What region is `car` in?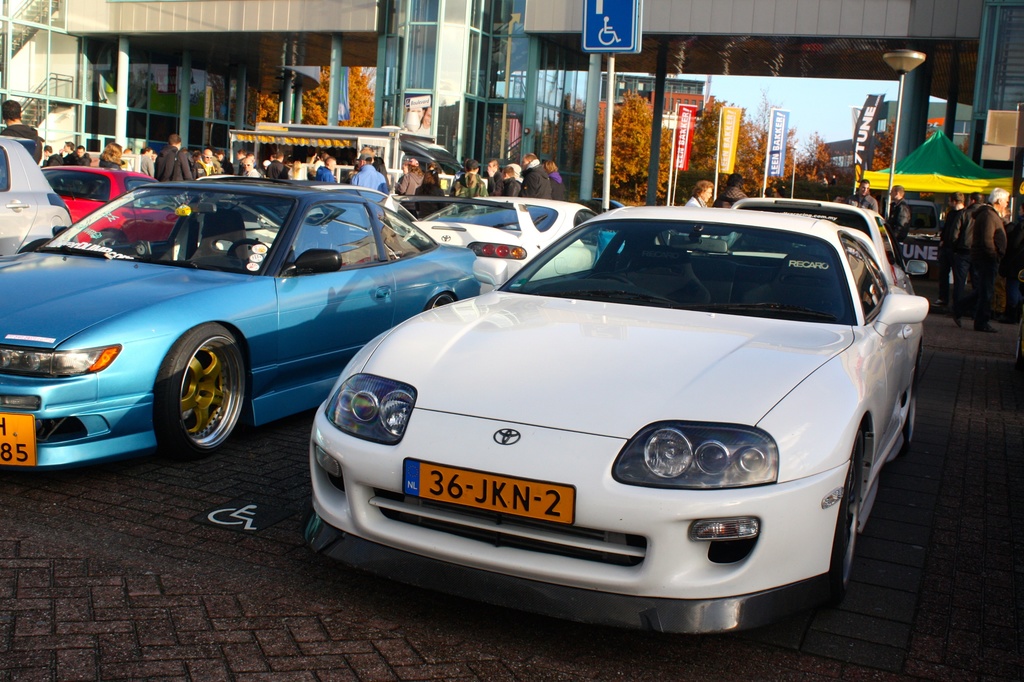
<region>412, 188, 619, 286</region>.
